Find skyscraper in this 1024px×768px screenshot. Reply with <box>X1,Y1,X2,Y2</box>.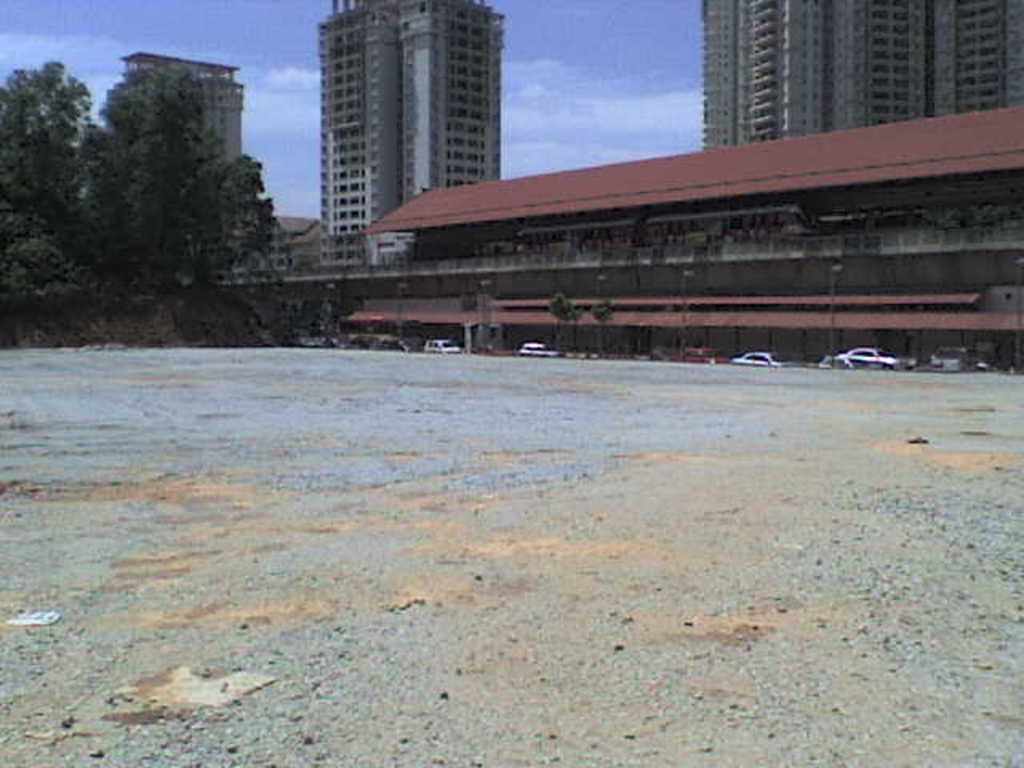
<box>704,0,1022,142</box>.
